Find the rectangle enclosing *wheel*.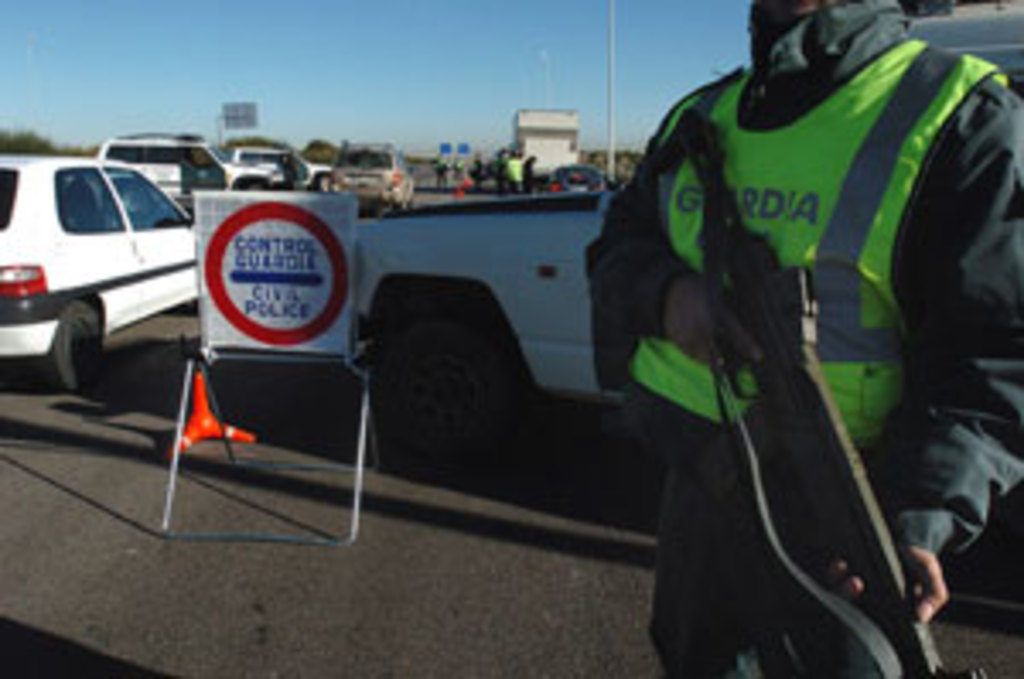
48/304/99/386.
